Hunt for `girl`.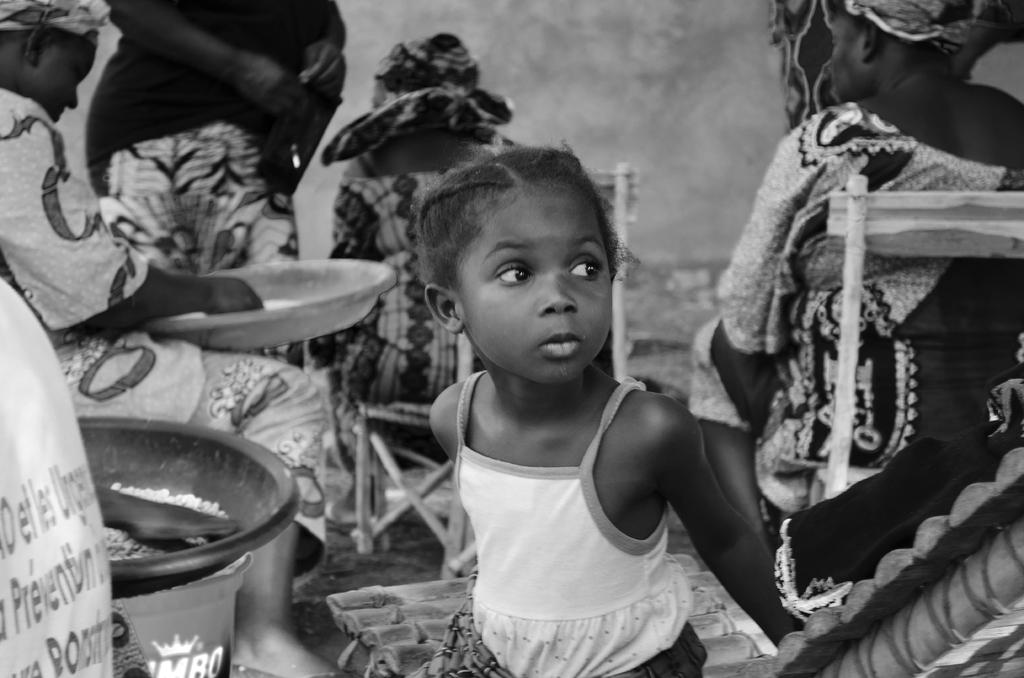
Hunted down at [left=326, top=131, right=805, bottom=677].
